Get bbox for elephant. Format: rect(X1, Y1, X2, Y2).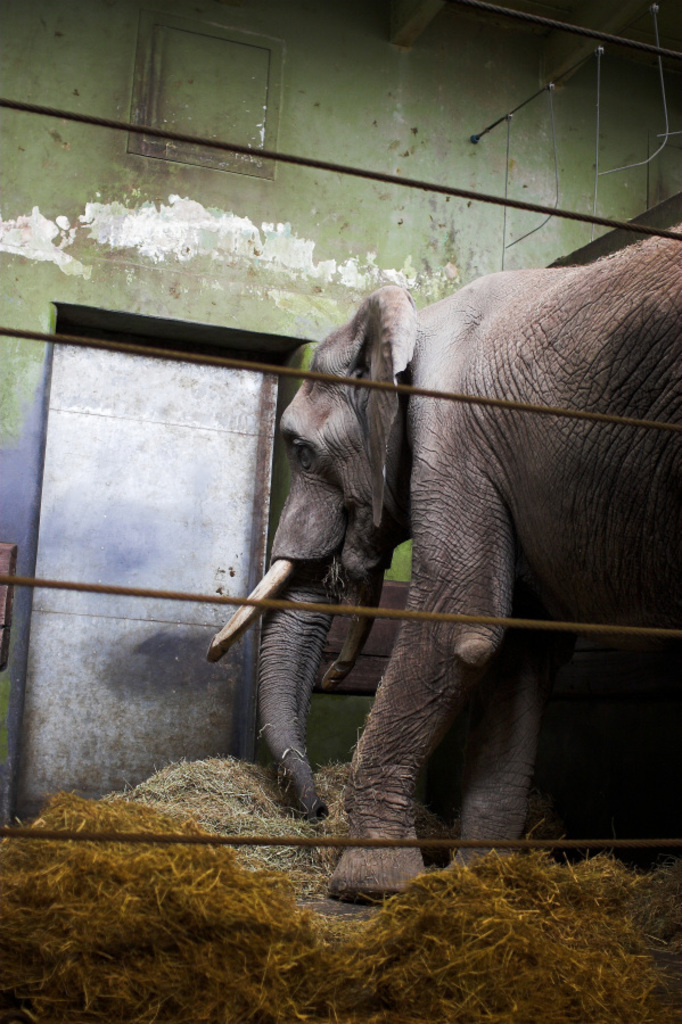
rect(211, 223, 681, 902).
